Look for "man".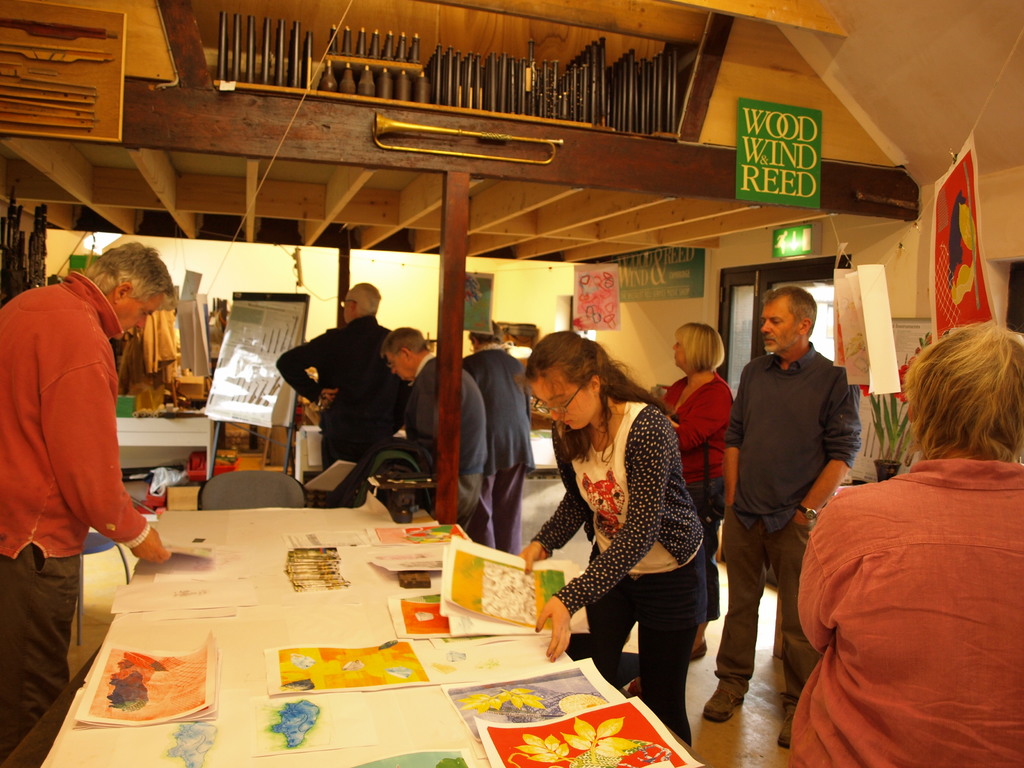
Found: bbox=(445, 325, 540, 574).
